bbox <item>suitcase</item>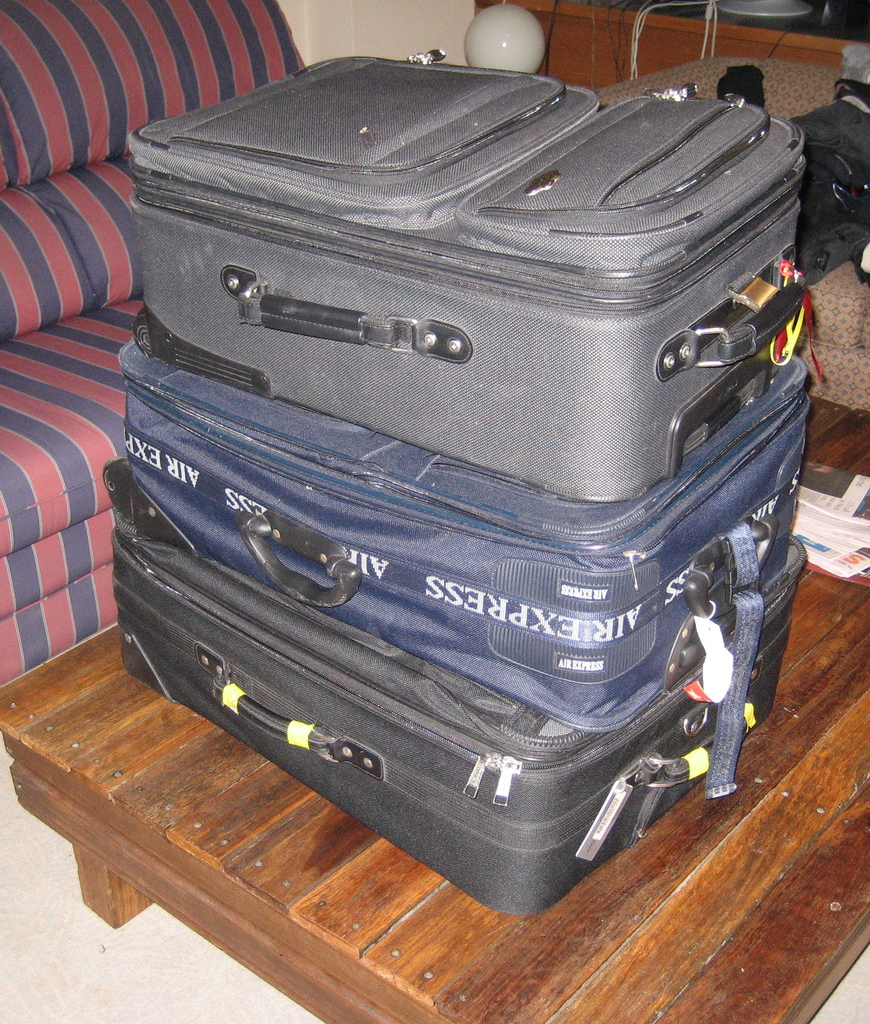
region(106, 330, 816, 803)
